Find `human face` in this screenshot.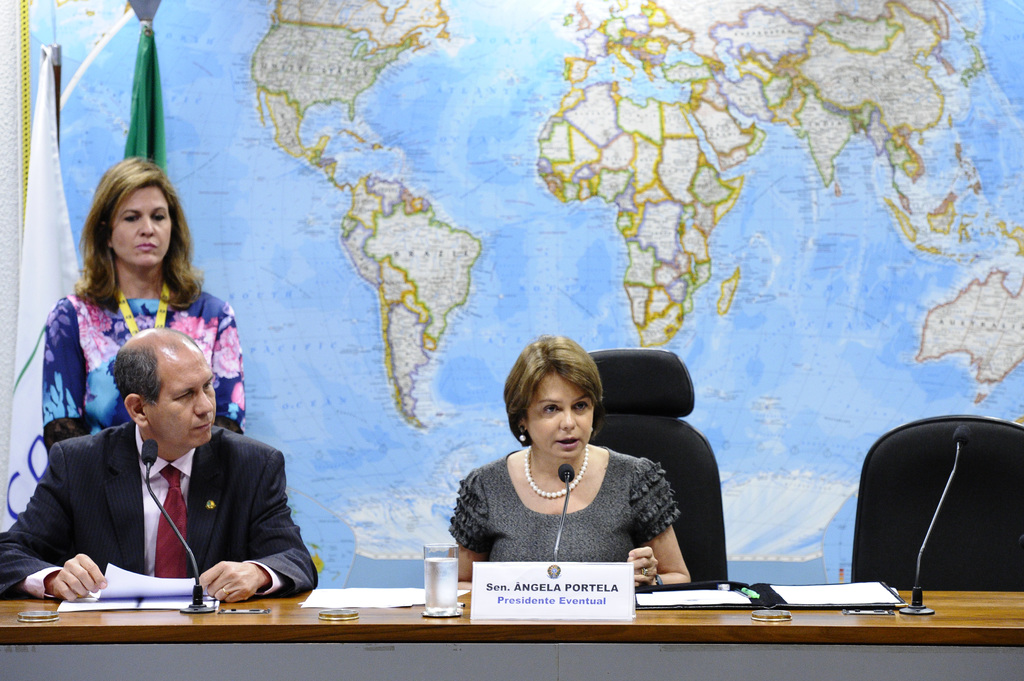
The bounding box for `human face` is 529, 377, 595, 457.
